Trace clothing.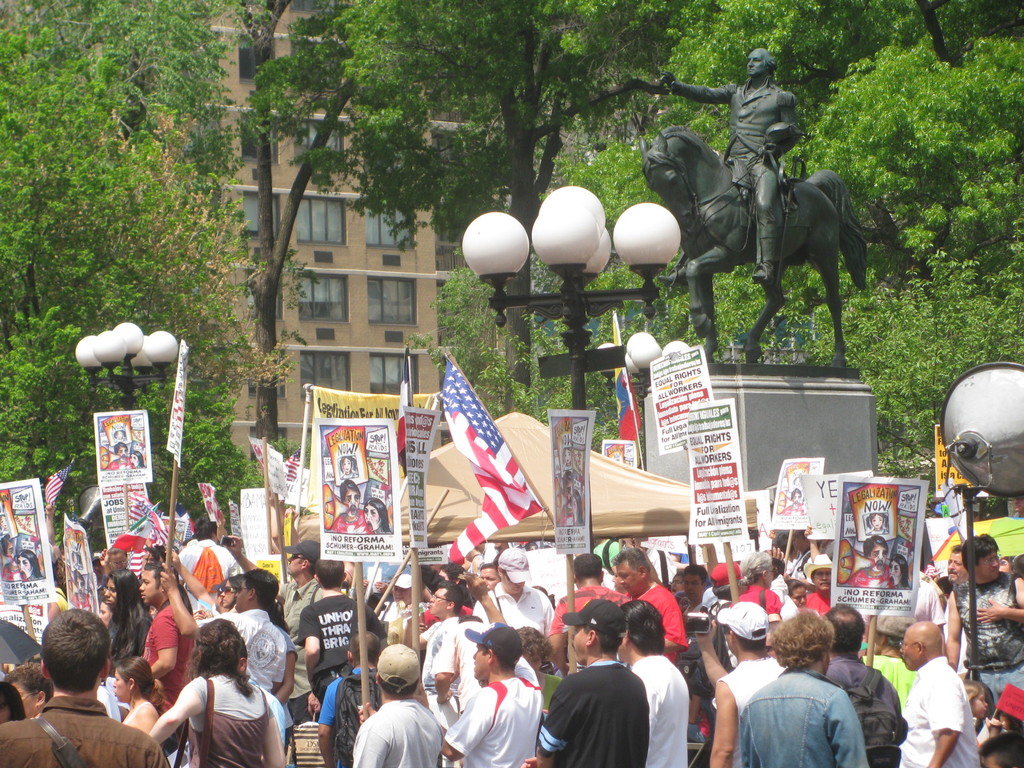
Traced to Rect(444, 676, 545, 767).
